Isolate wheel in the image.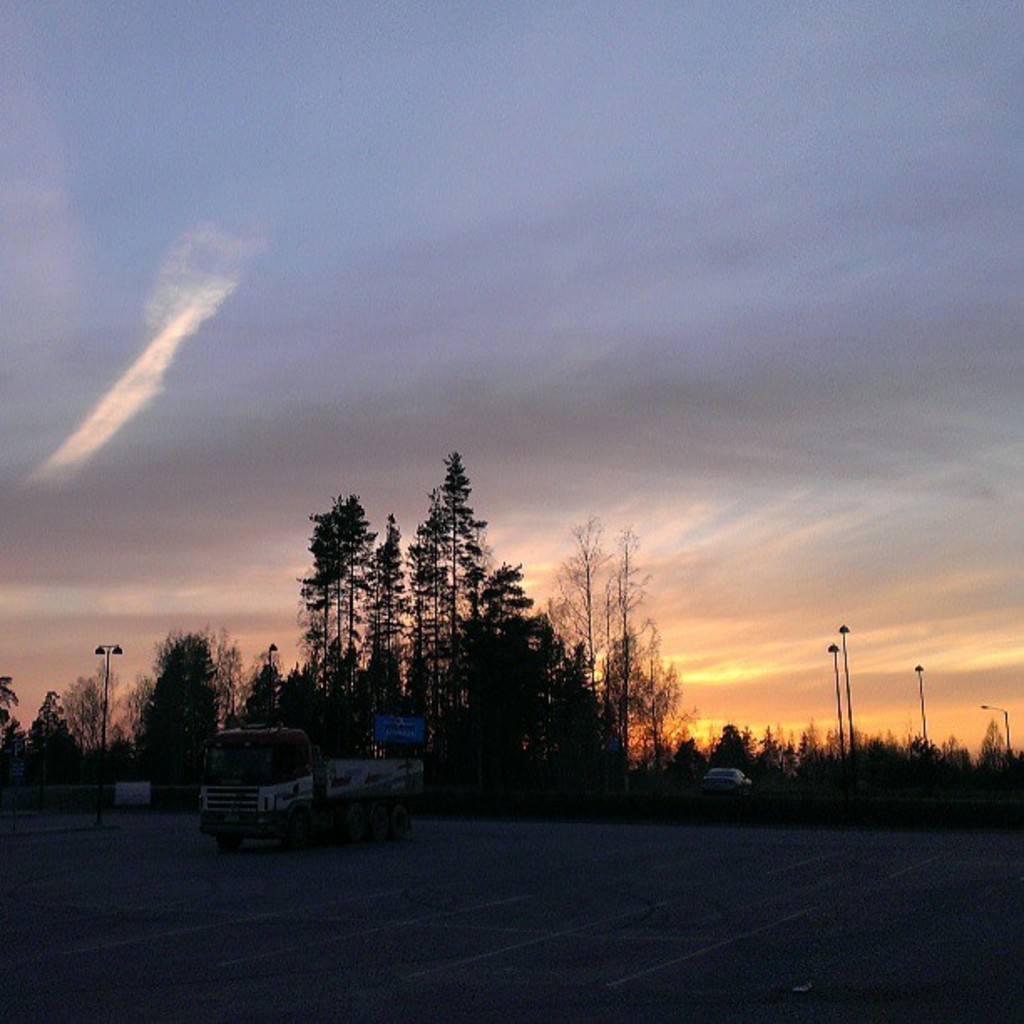
Isolated region: BBox(351, 803, 370, 843).
